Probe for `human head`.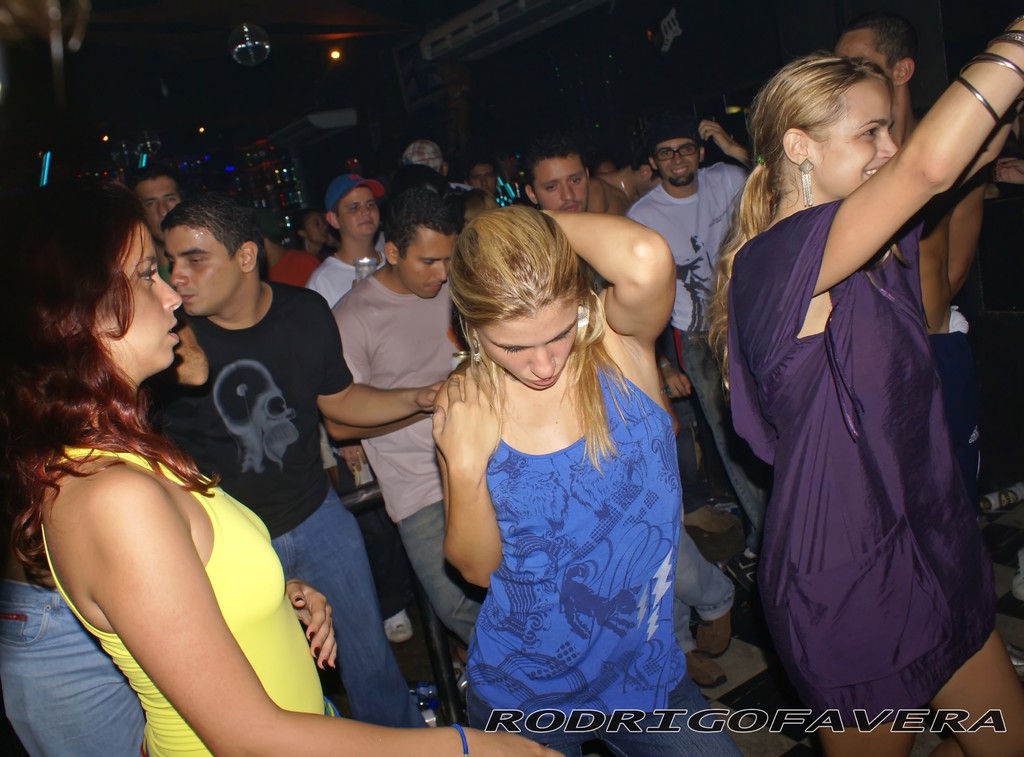
Probe result: (741,25,937,198).
